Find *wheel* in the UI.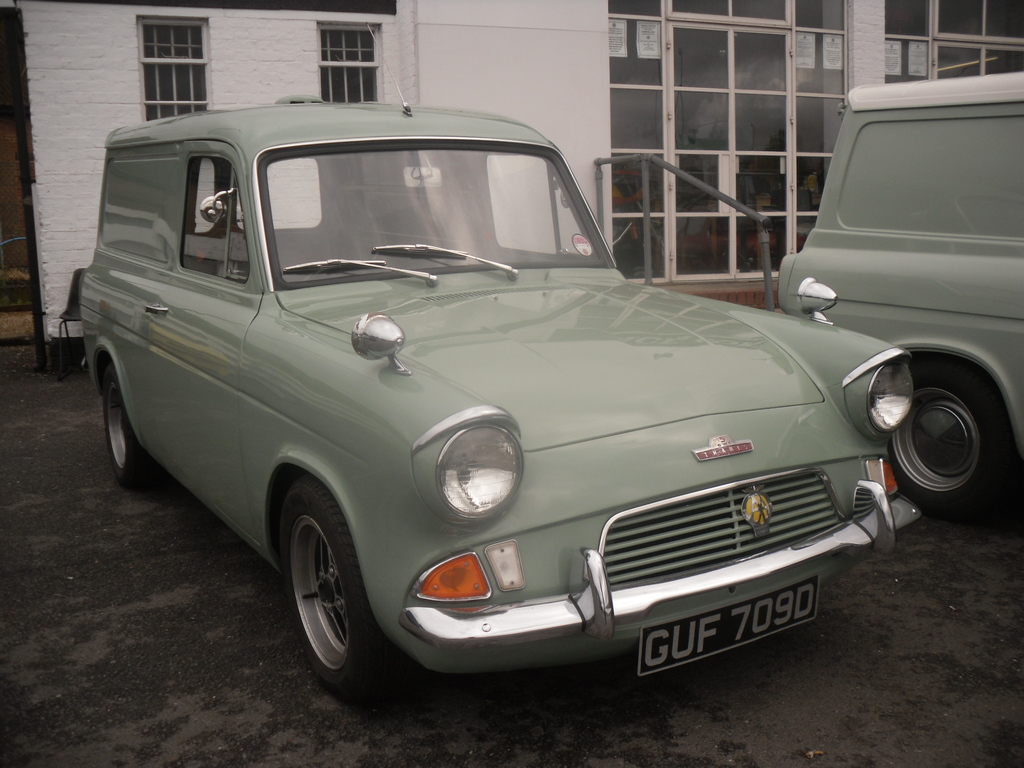
UI element at detection(99, 362, 150, 490).
